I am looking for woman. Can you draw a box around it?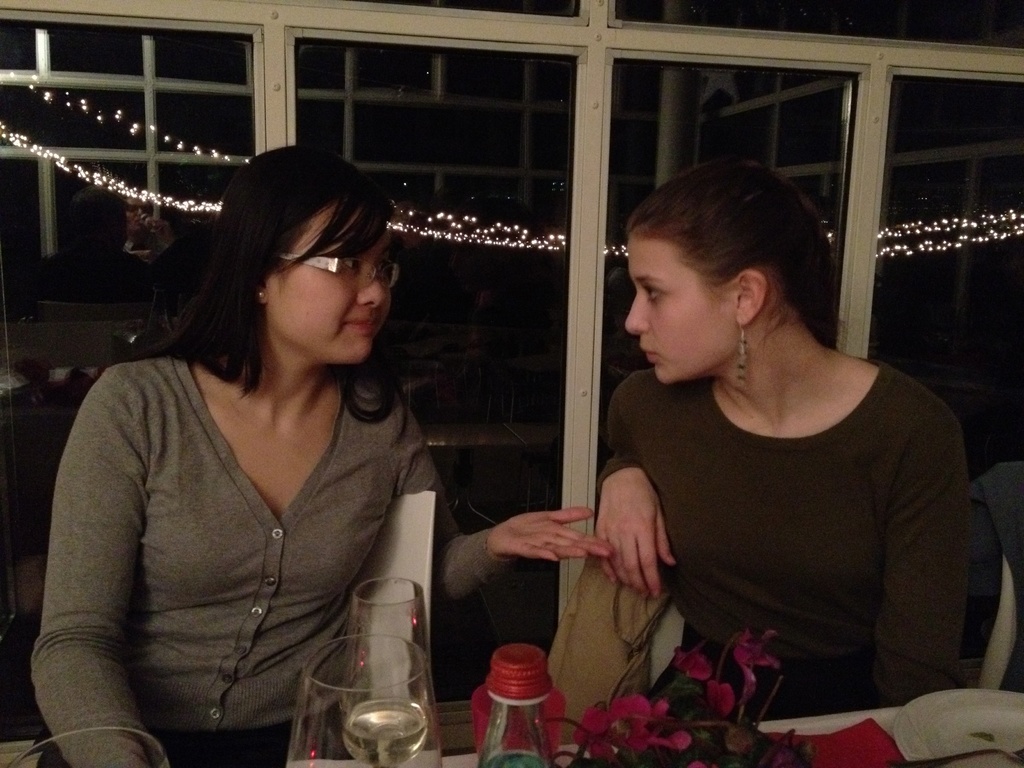
Sure, the bounding box is [534, 167, 973, 733].
